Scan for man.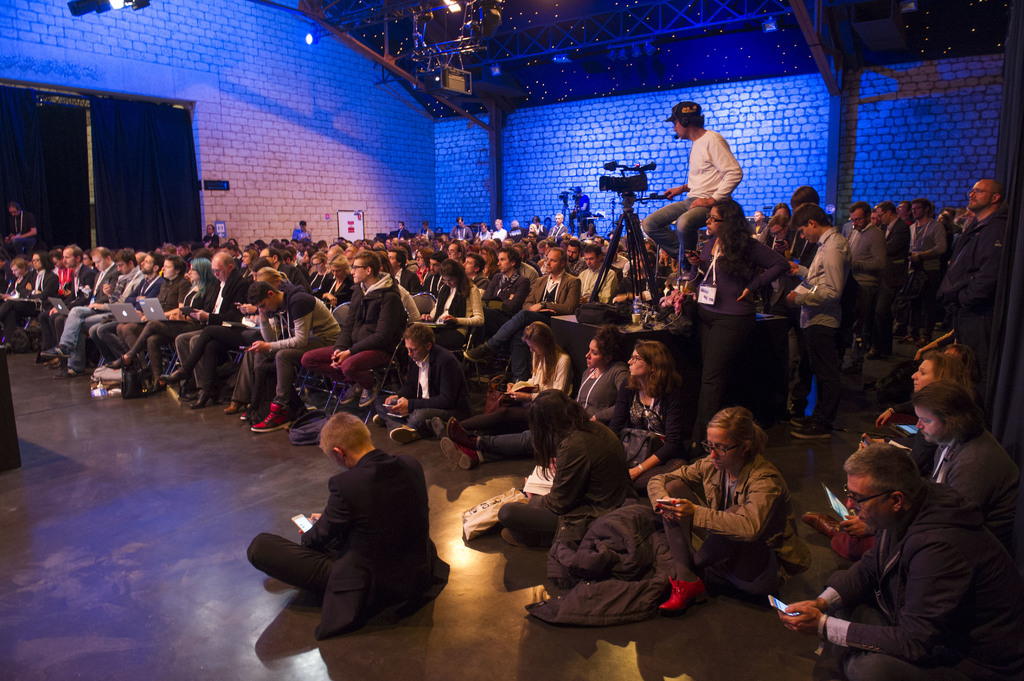
Scan result: 246 412 452 644.
